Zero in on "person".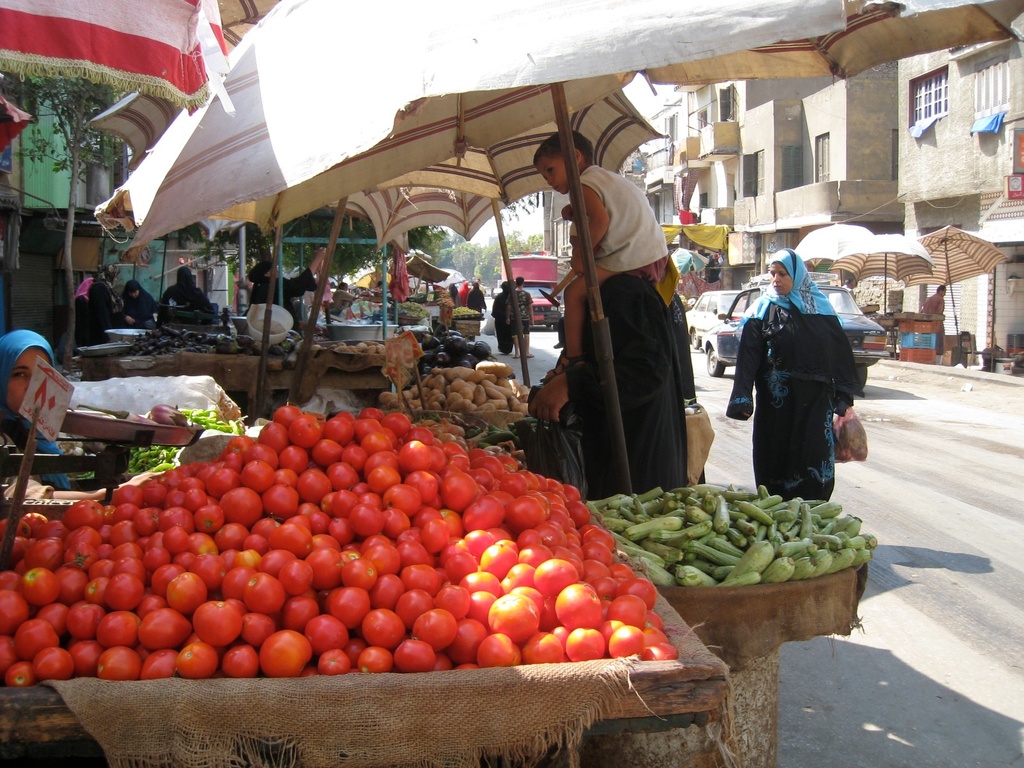
Zeroed in: select_region(529, 127, 666, 376).
